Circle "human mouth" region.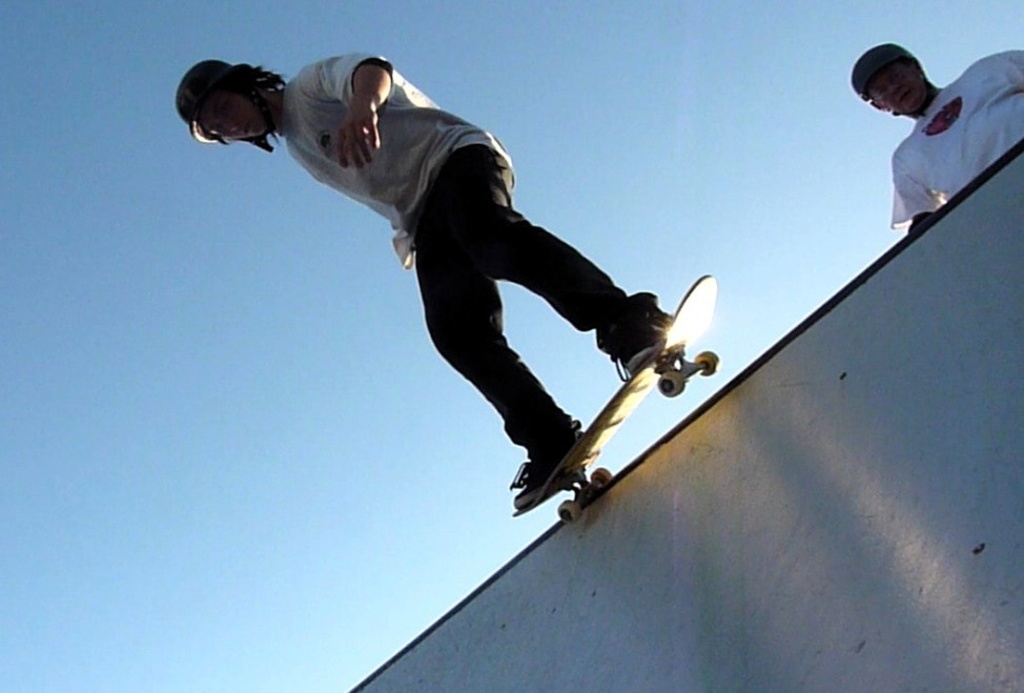
Region: pyautogui.locateOnScreen(896, 85, 909, 104).
